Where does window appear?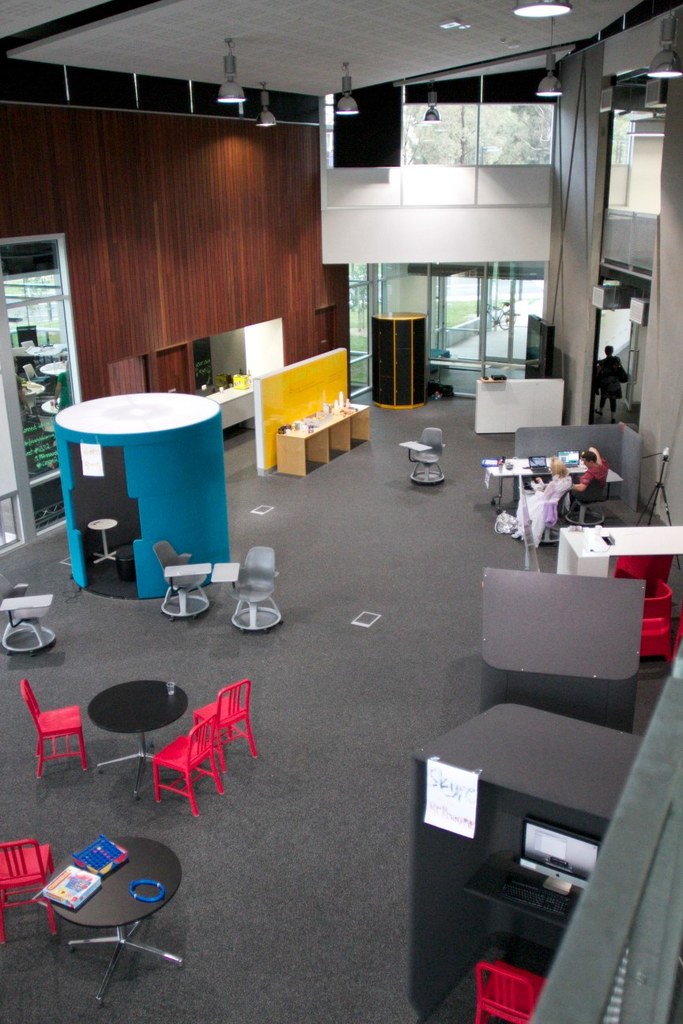
Appears at rect(402, 99, 484, 165).
